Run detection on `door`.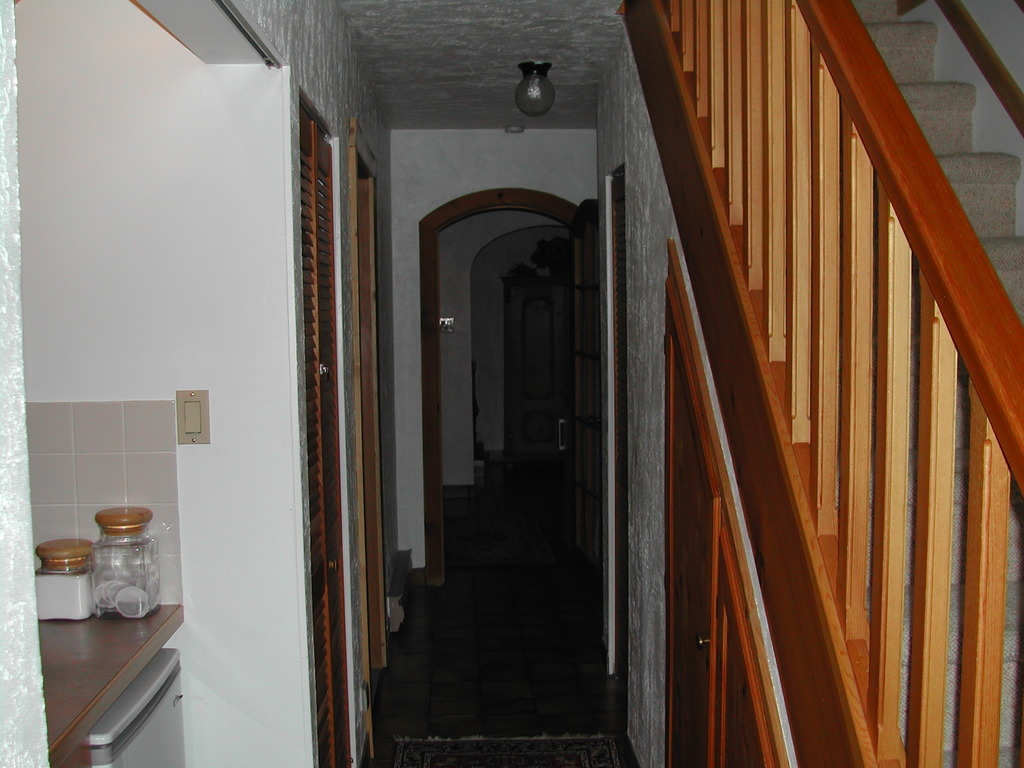
Result: [left=294, top=106, right=356, bottom=767].
